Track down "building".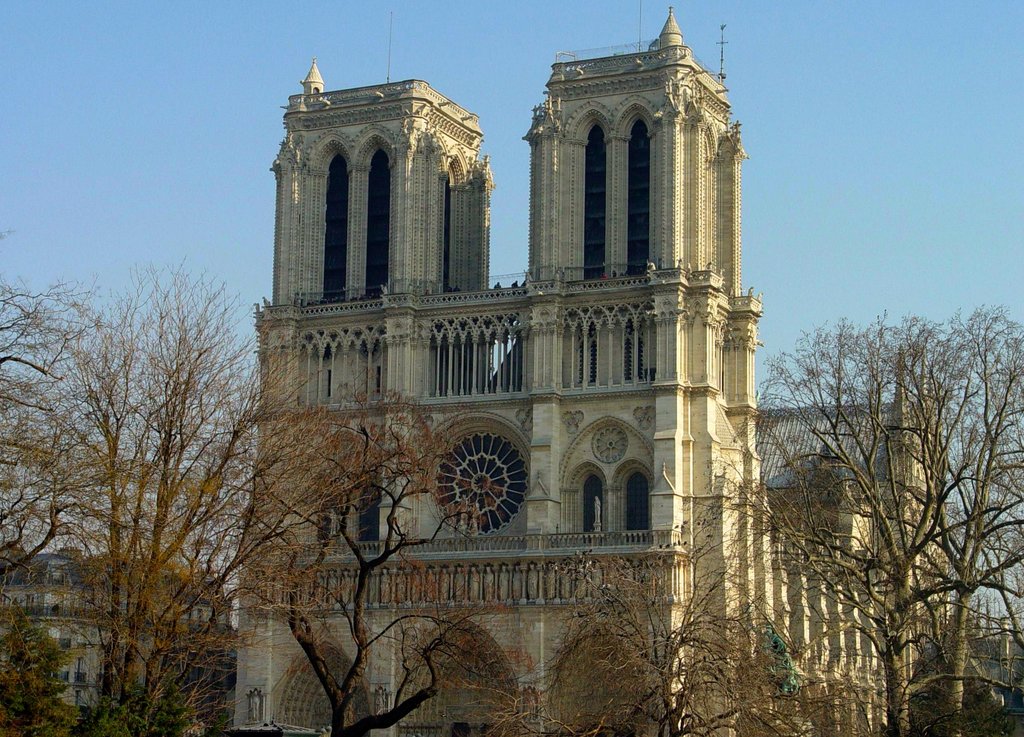
Tracked to [x1=229, y1=8, x2=893, y2=736].
